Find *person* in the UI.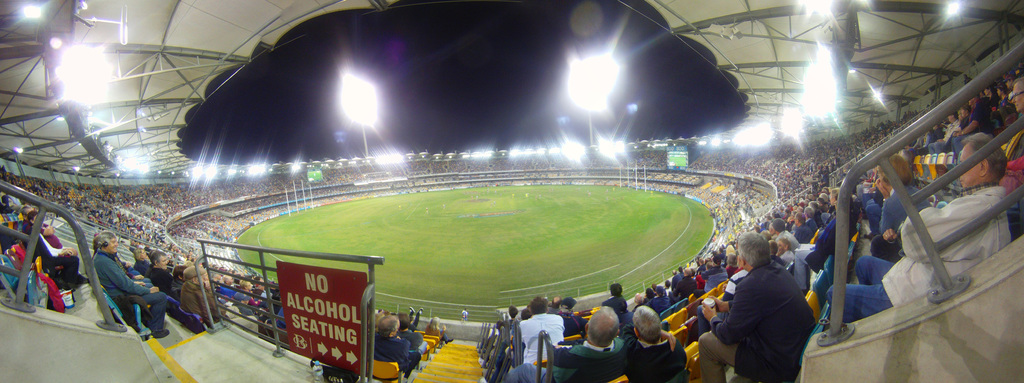
UI element at 623/304/689/371.
